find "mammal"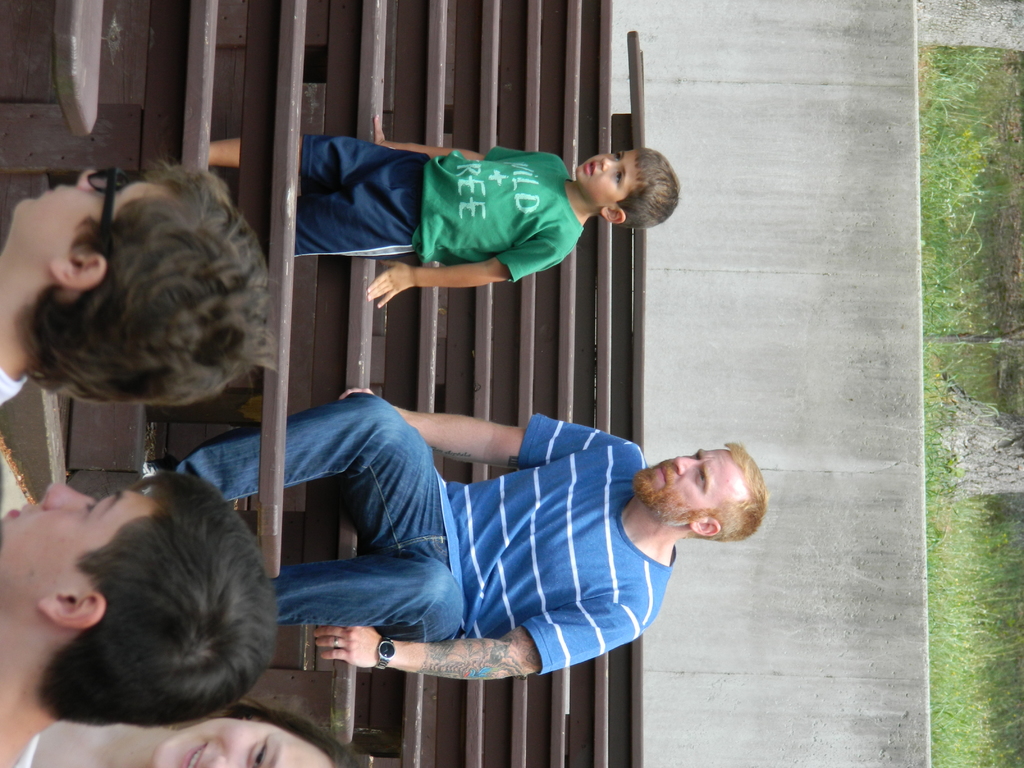
box(24, 692, 373, 767)
